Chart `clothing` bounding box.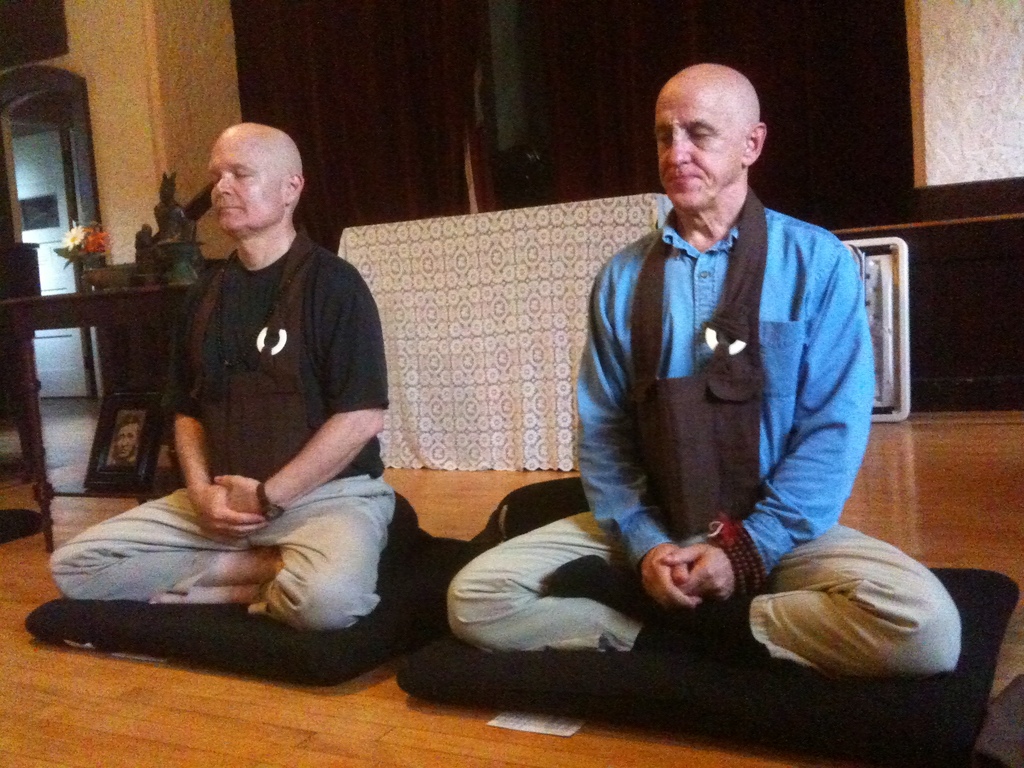
Charted: Rect(447, 188, 962, 676).
